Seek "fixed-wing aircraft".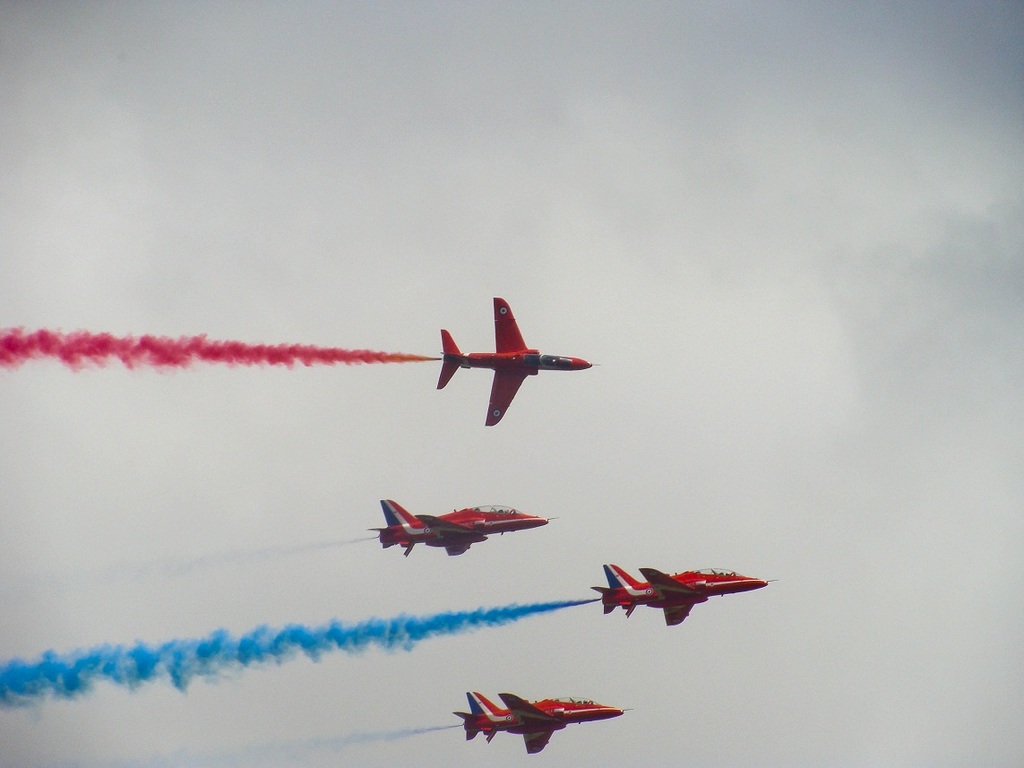
{"x1": 457, "y1": 687, "x2": 620, "y2": 754}.
